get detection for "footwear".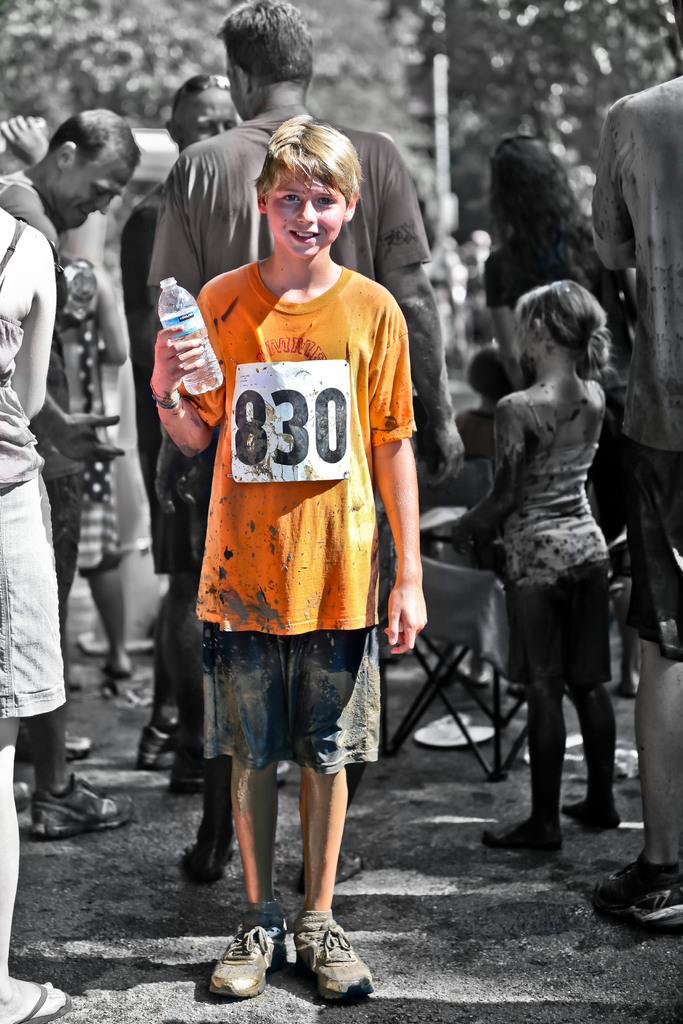
Detection: pyautogui.locateOnScreen(192, 837, 235, 879).
